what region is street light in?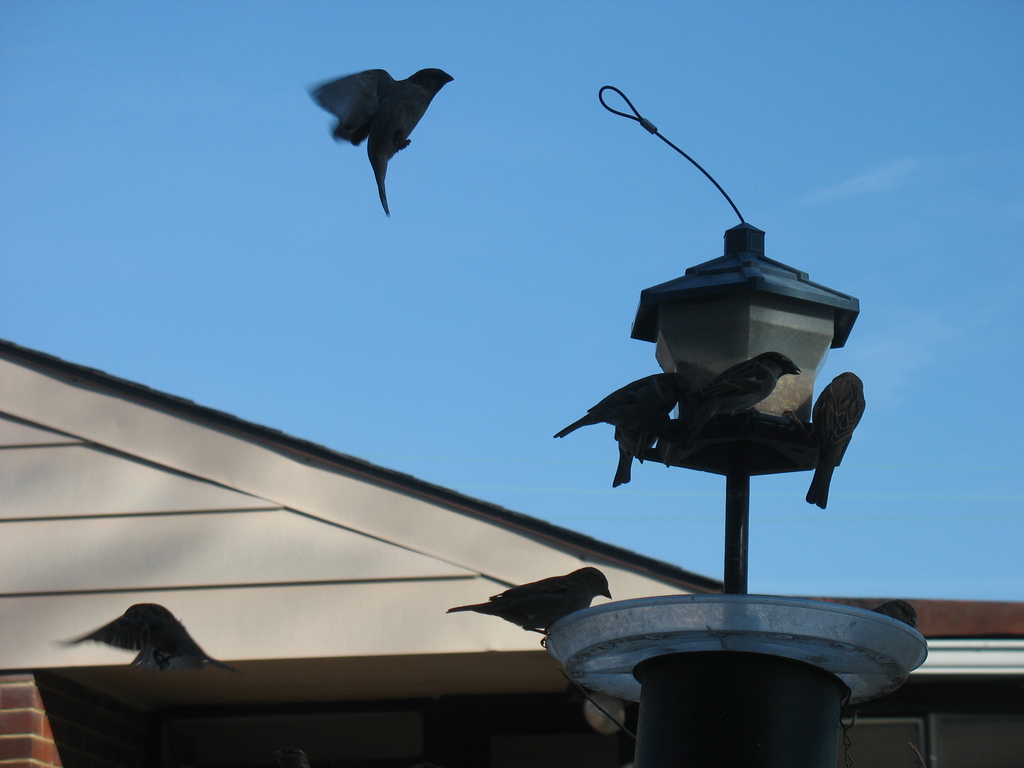
region(517, 56, 927, 767).
